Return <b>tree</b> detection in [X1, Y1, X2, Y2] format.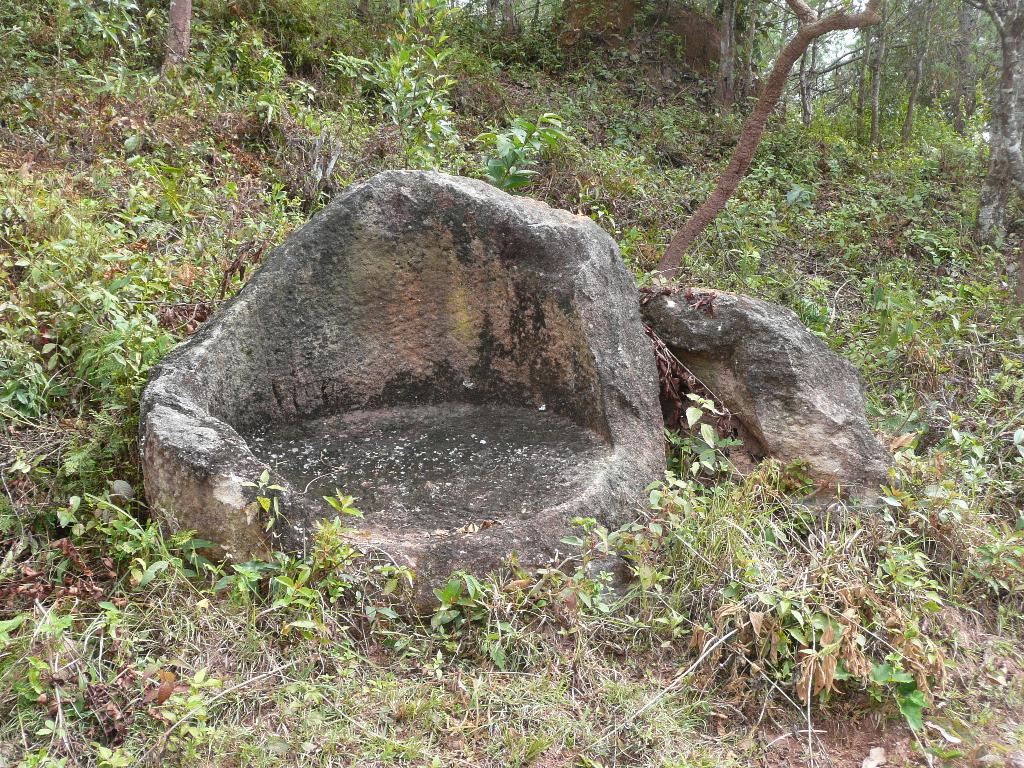
[966, 0, 1017, 247].
